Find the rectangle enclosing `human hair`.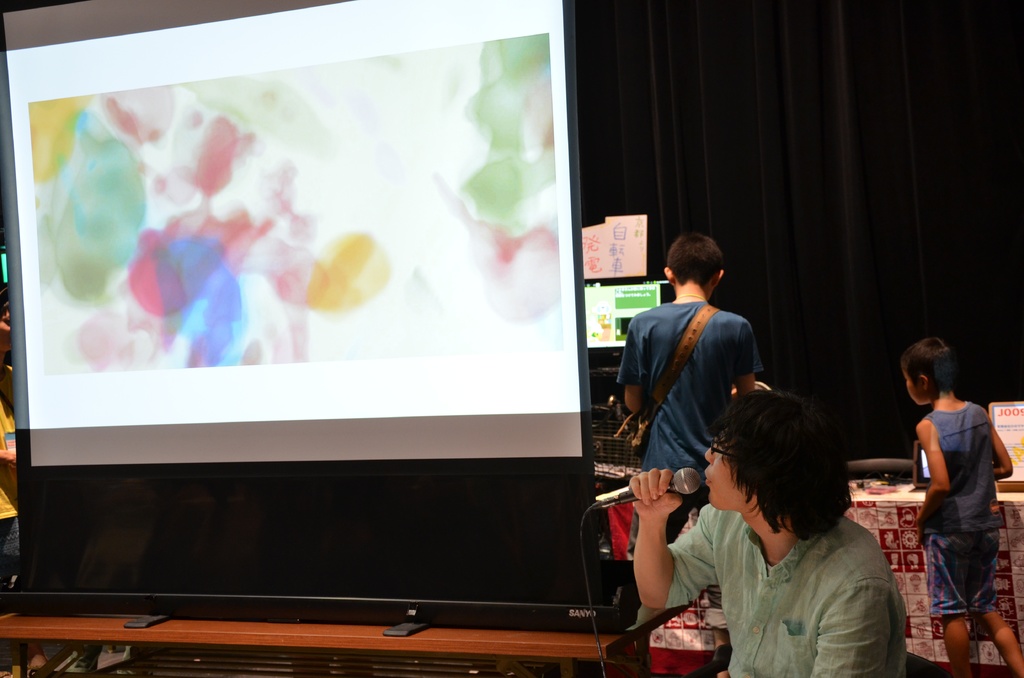
899:336:960:400.
